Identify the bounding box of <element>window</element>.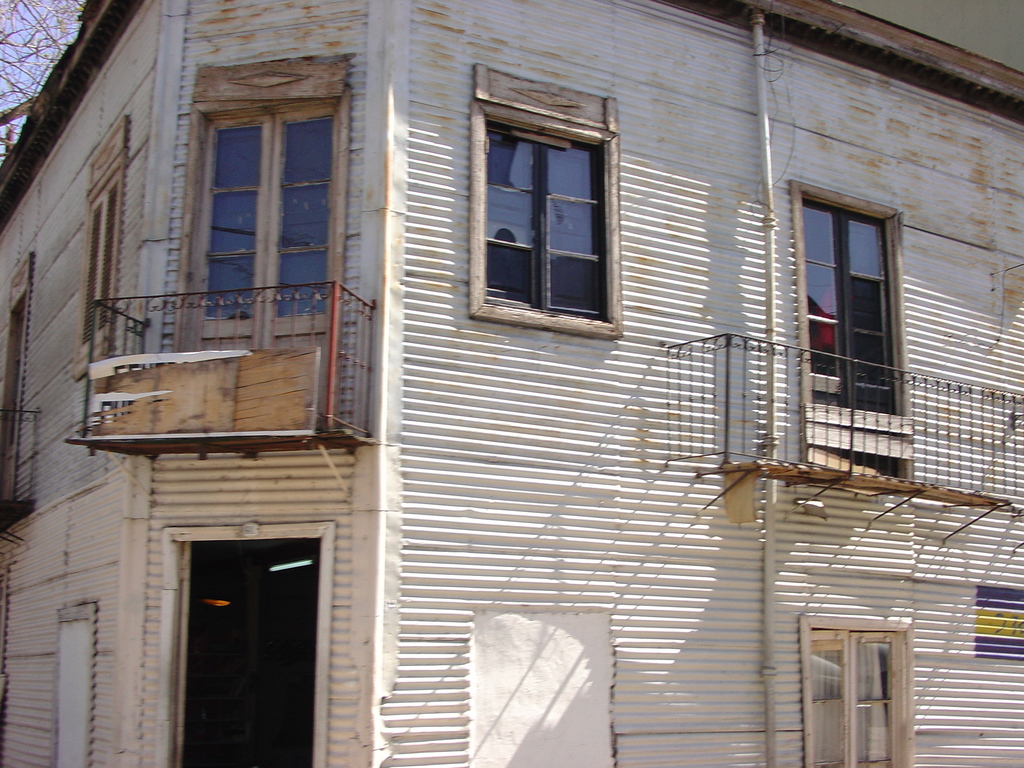
460 118 612 329.
